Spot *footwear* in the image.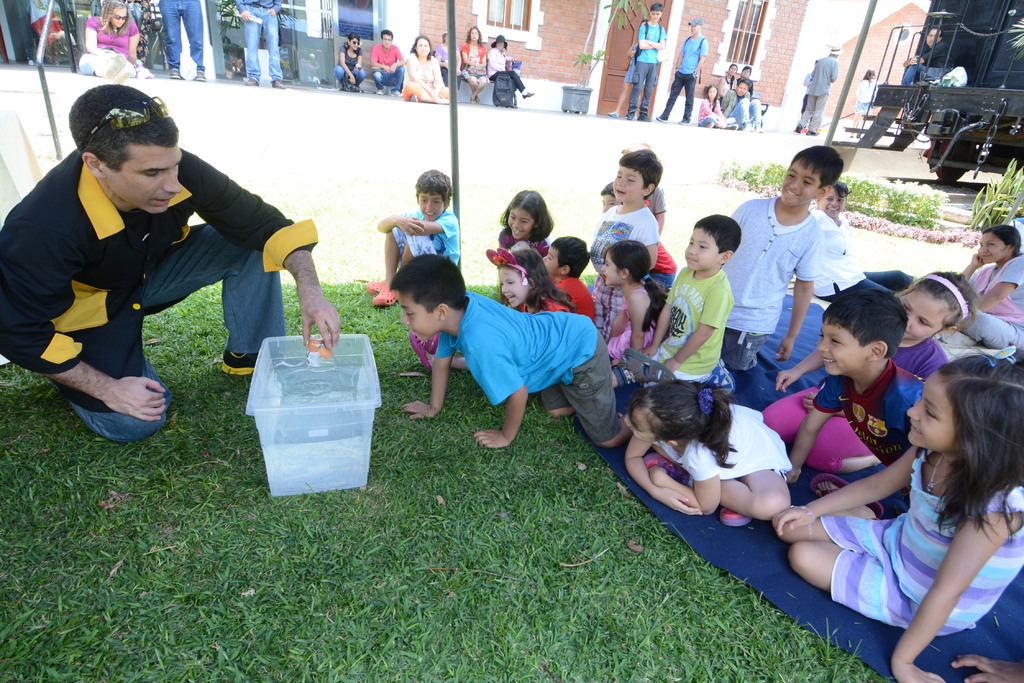
*footwear* found at pyautogui.locateOnScreen(630, 115, 641, 122).
